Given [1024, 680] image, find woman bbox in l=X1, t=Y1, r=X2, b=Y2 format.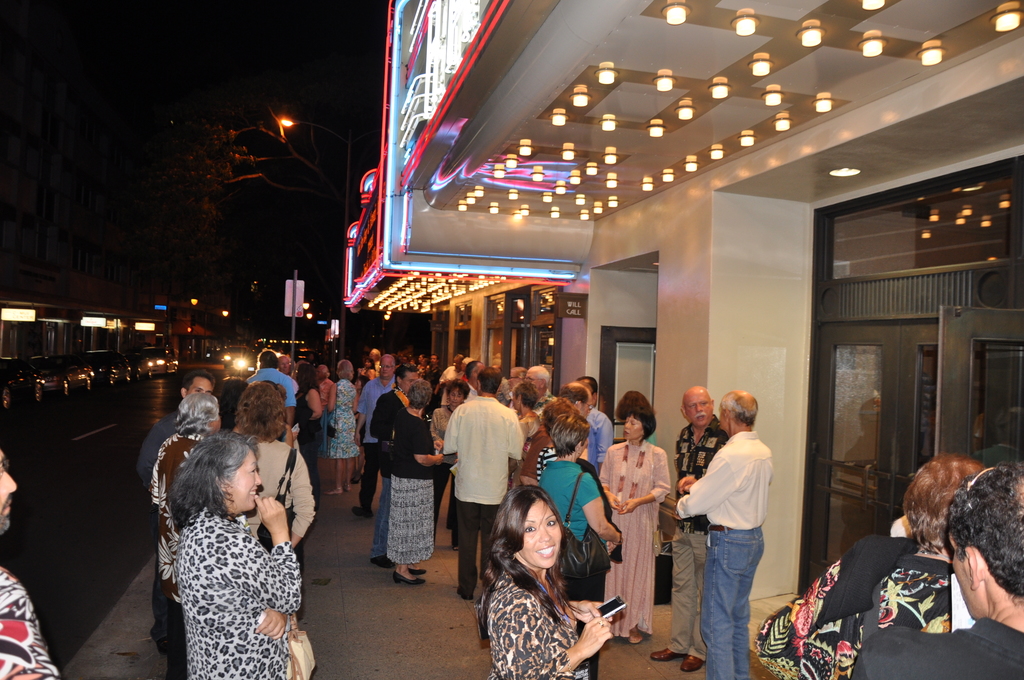
l=540, t=412, r=623, b=679.
